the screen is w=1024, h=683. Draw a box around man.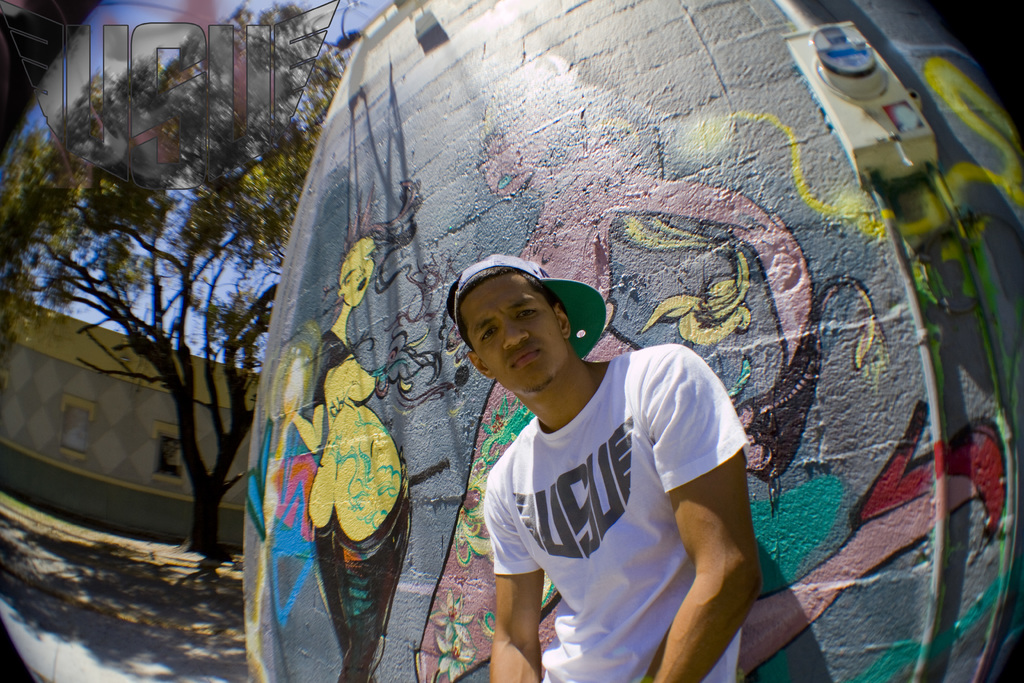
crop(451, 253, 763, 682).
